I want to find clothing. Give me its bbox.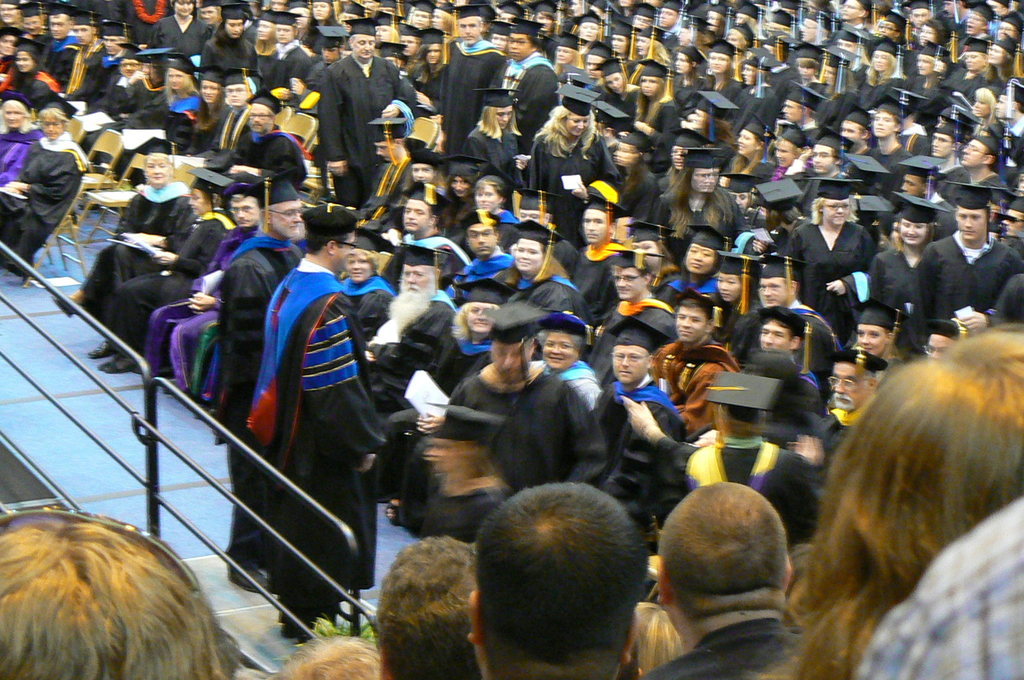
(854,486,1023,677).
